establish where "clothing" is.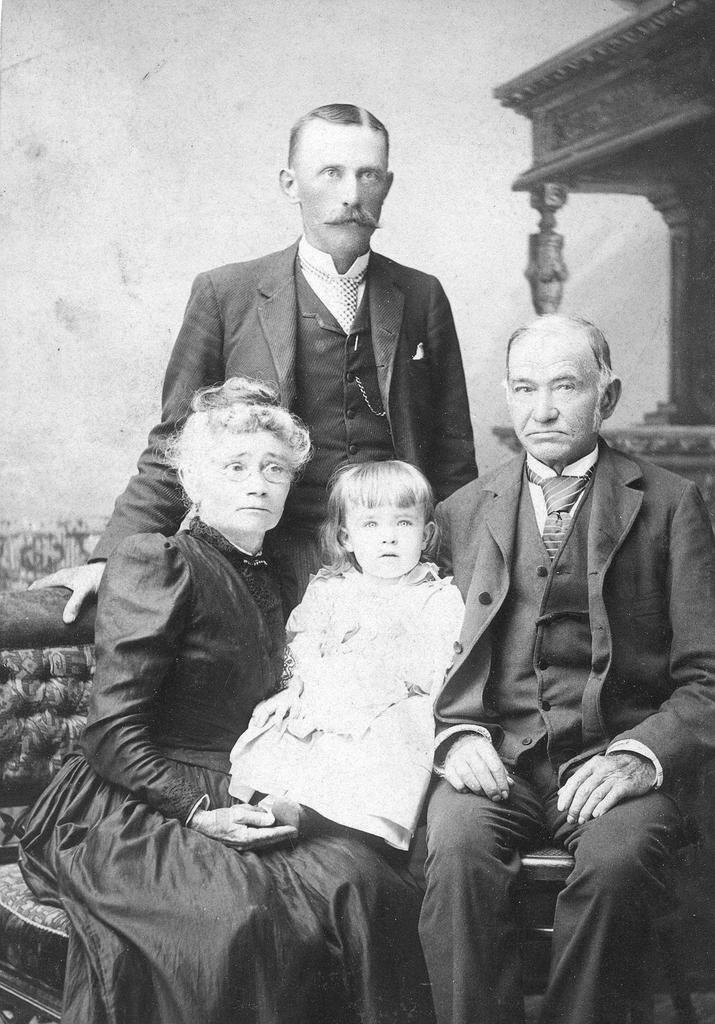
Established at select_region(421, 435, 714, 1022).
